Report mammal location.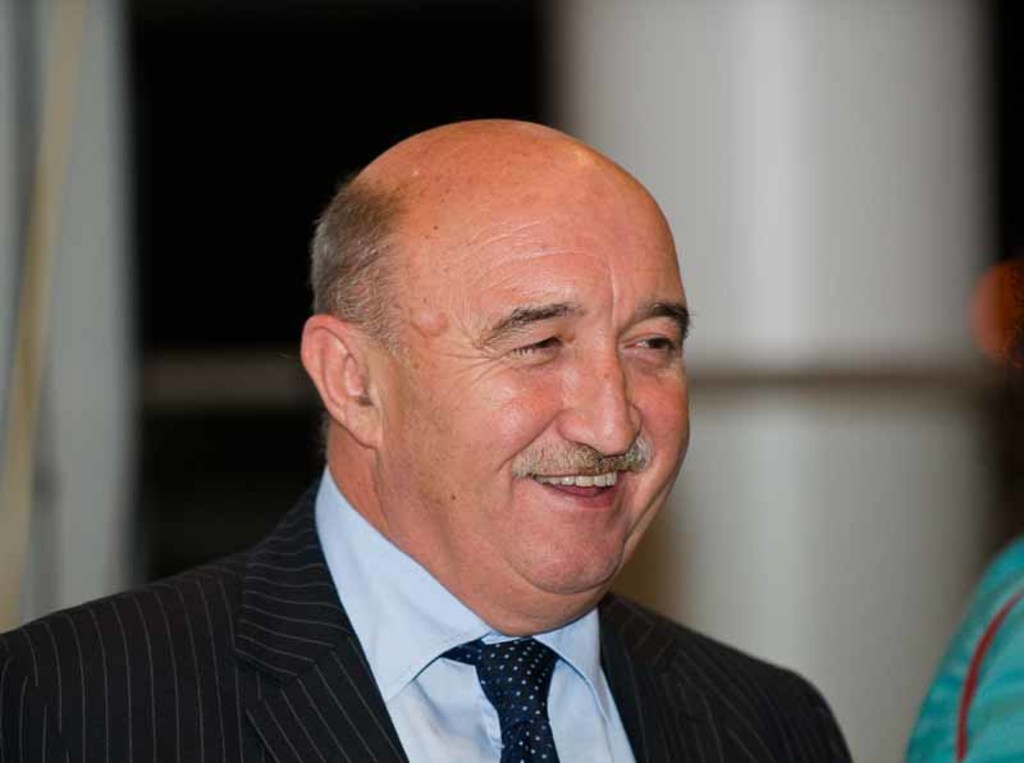
Report: Rect(906, 534, 1023, 762).
